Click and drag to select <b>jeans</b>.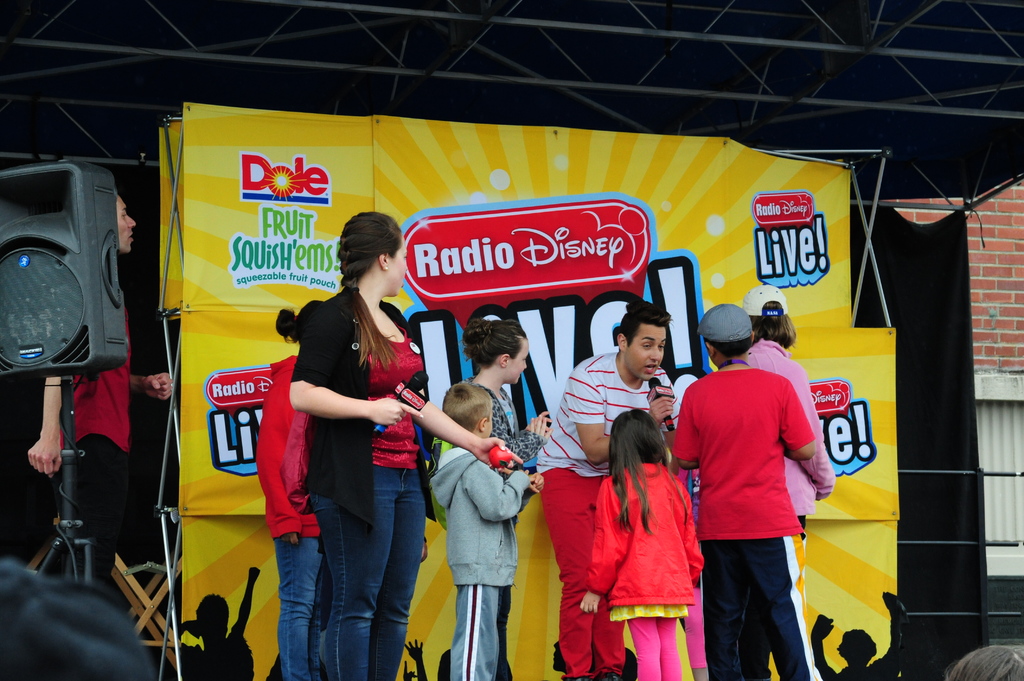
Selection: <region>294, 468, 435, 661</region>.
